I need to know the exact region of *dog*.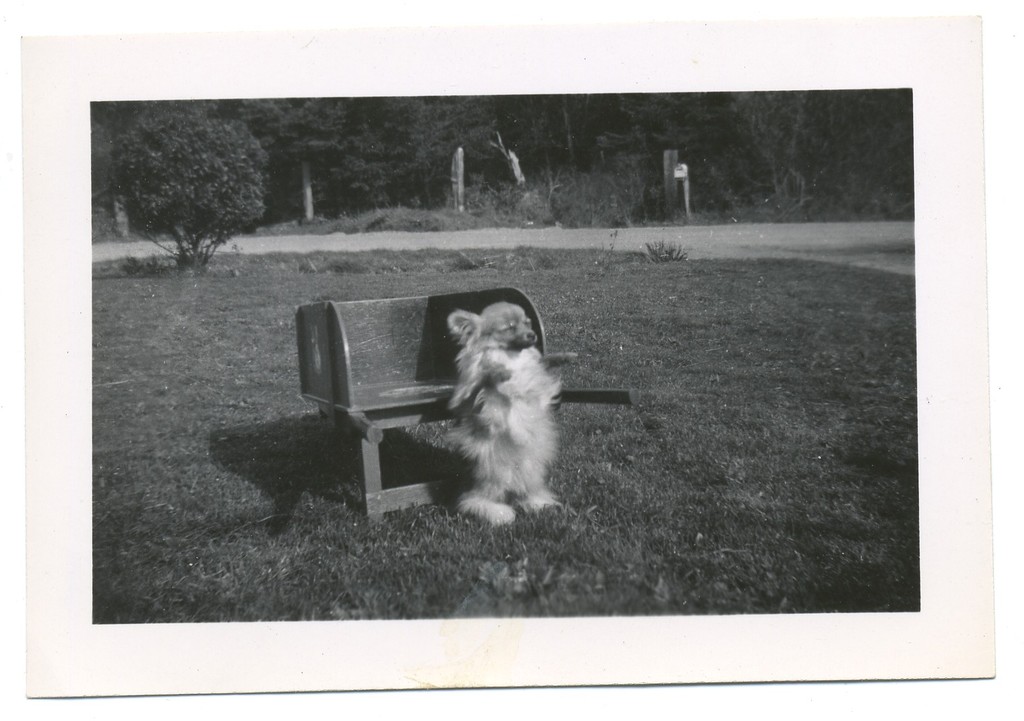
Region: [left=446, top=302, right=576, bottom=530].
